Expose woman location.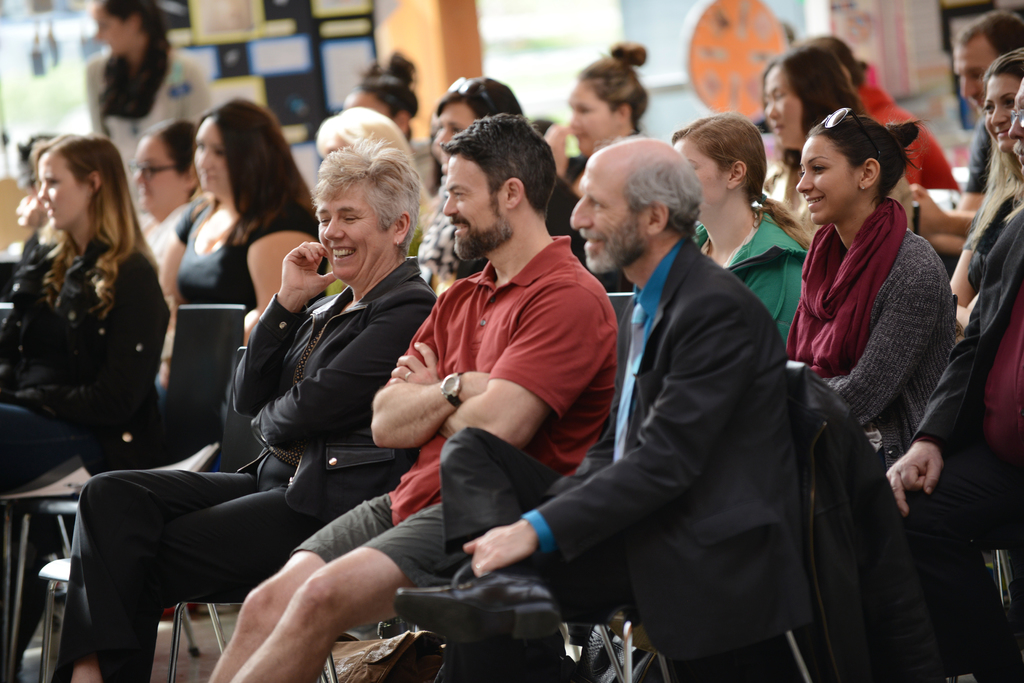
Exposed at bbox(120, 95, 317, 483).
